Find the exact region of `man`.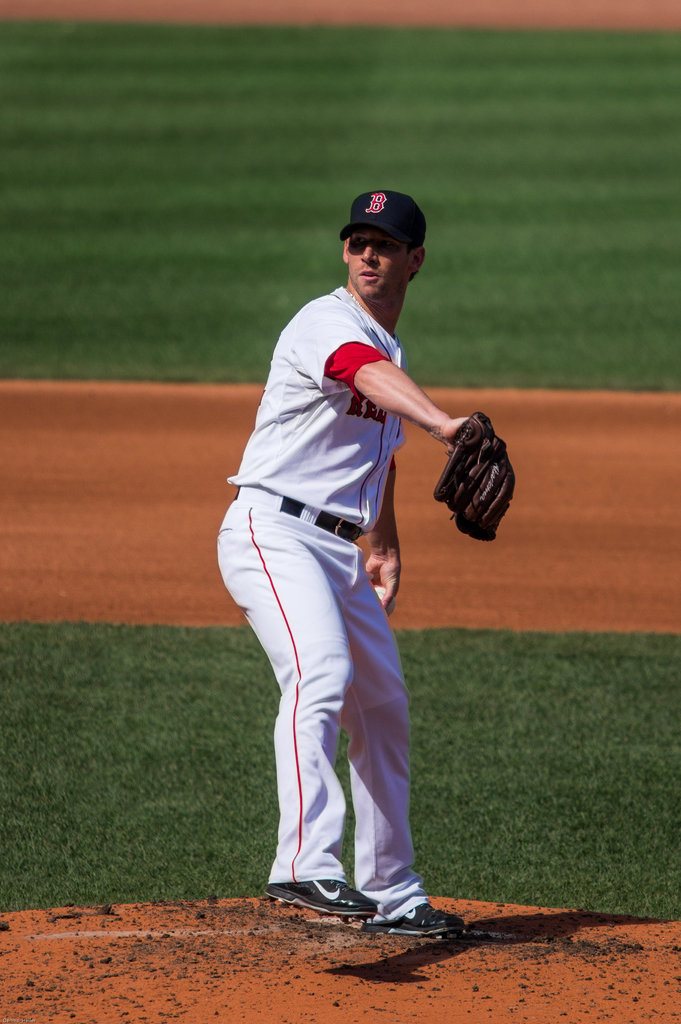
Exact region: (left=215, top=179, right=516, bottom=935).
